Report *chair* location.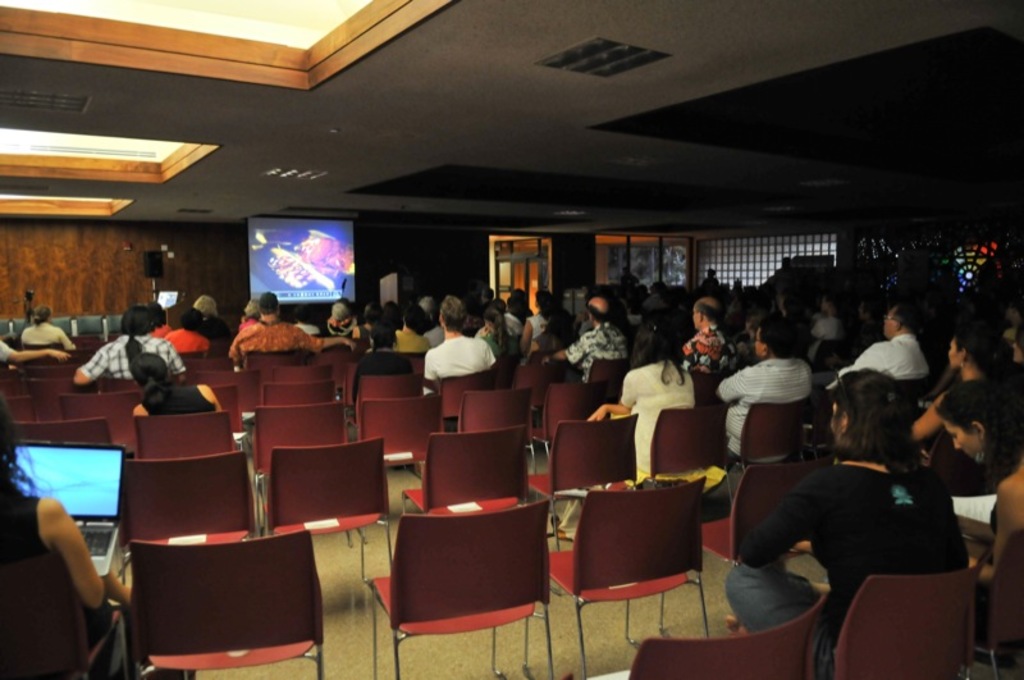
Report: box=[35, 314, 74, 337].
